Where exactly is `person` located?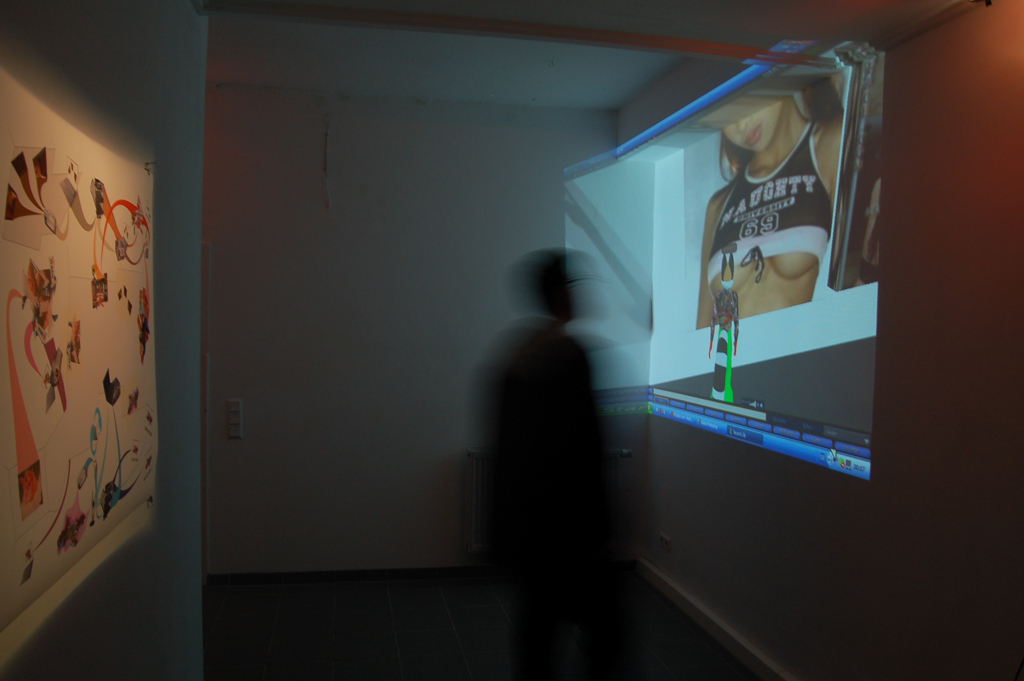
Its bounding box is BBox(699, 68, 849, 329).
